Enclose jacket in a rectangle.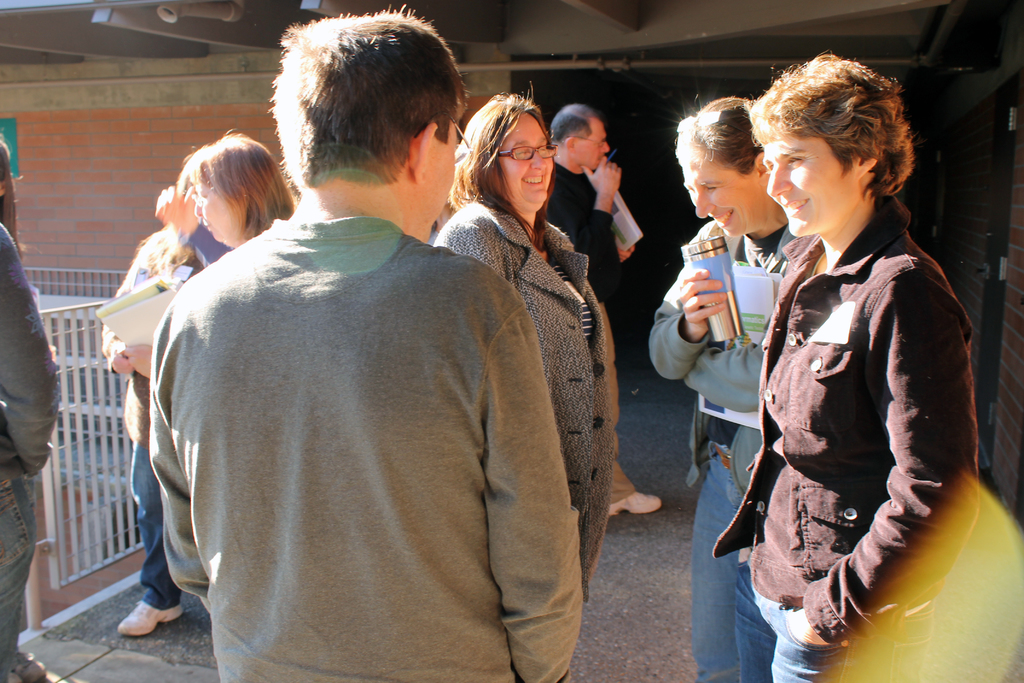
(x1=707, y1=187, x2=986, y2=649).
